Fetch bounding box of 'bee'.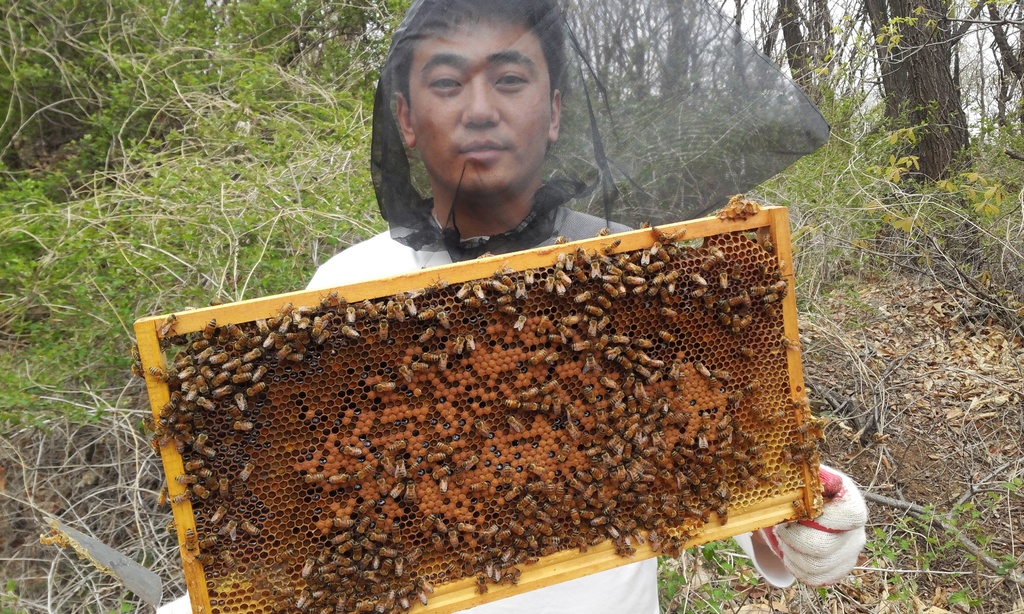
Bbox: Rect(329, 529, 351, 543).
